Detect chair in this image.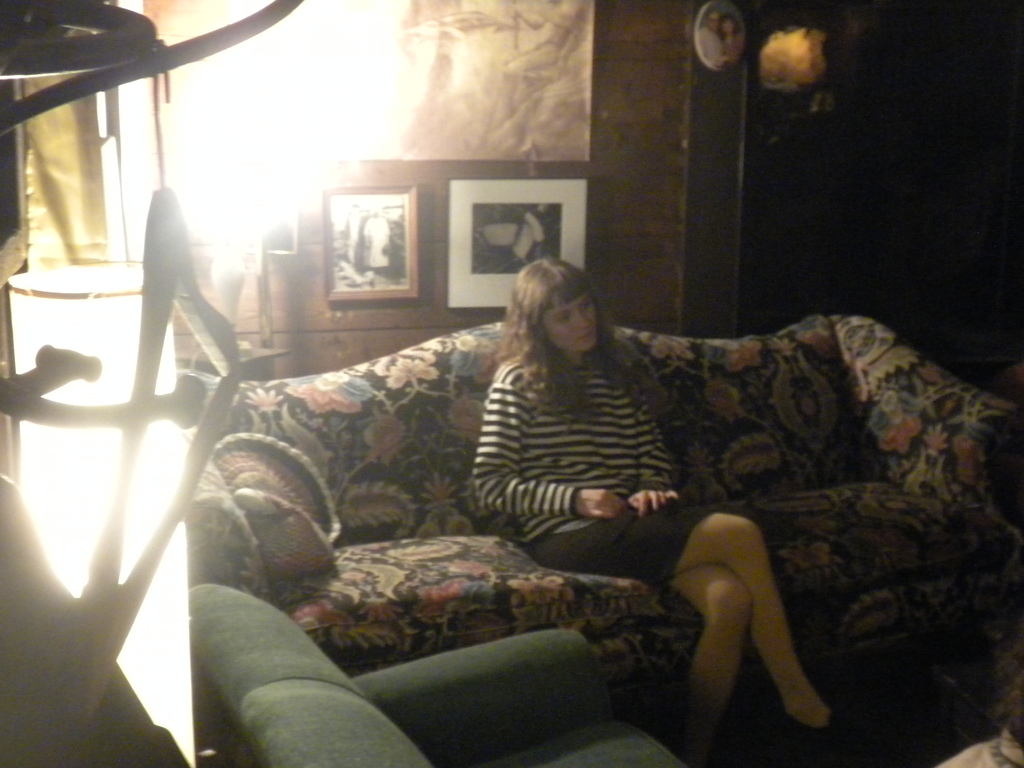
Detection: <box>189,580,688,767</box>.
